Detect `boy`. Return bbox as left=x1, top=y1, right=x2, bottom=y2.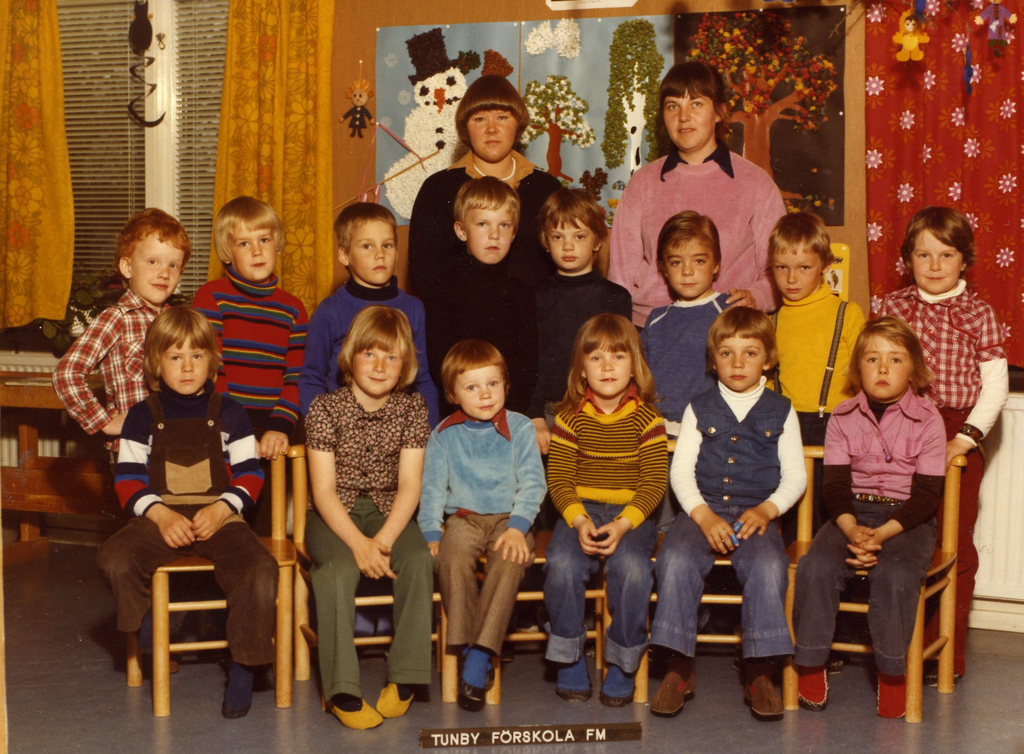
left=881, top=205, right=1009, bottom=691.
